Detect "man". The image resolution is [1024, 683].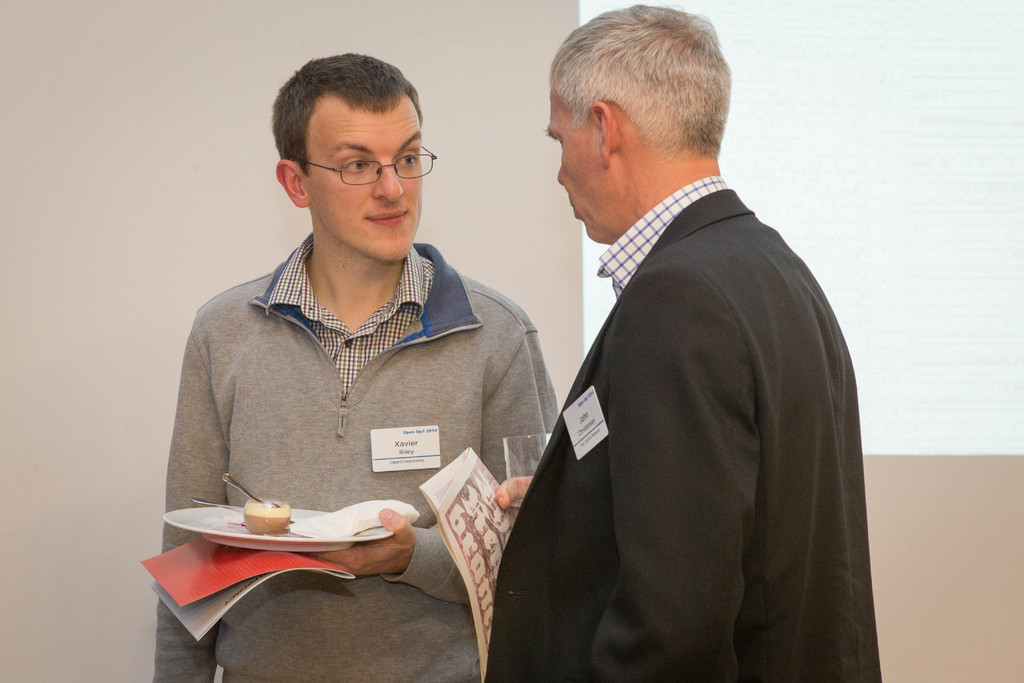
[479, 3, 883, 682].
